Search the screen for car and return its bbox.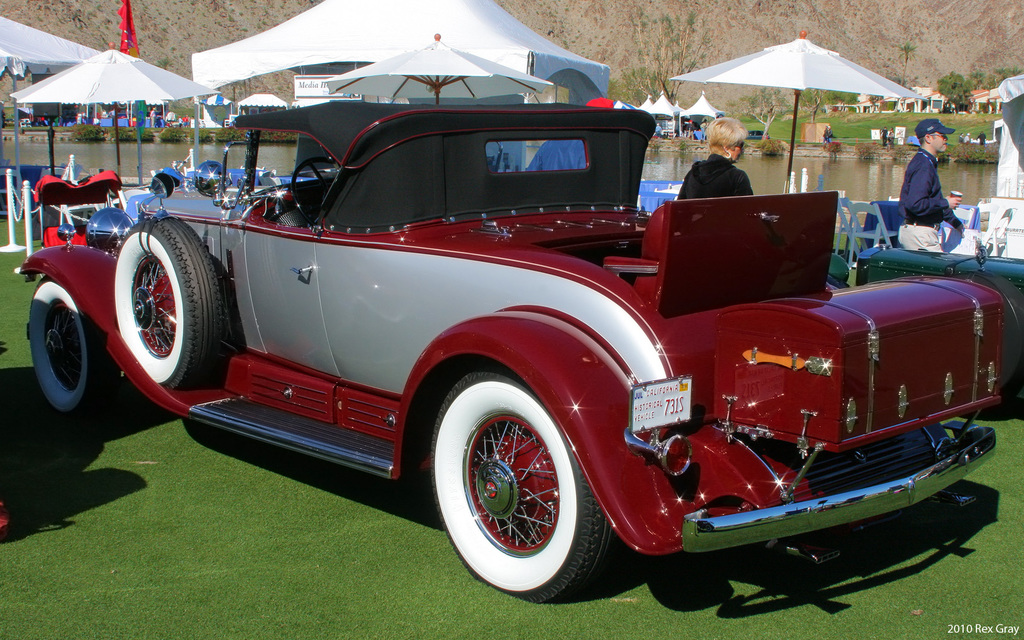
Found: [x1=67, y1=80, x2=1023, y2=600].
